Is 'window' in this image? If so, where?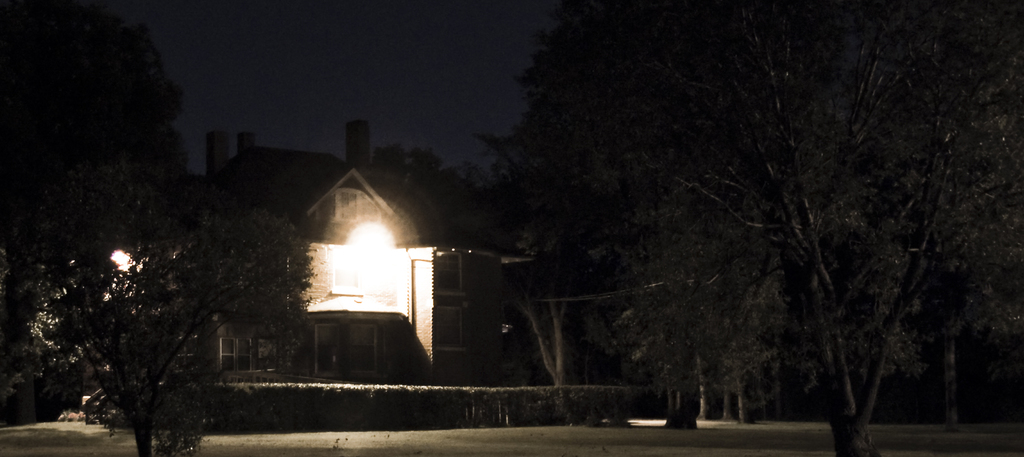
Yes, at <box>216,335,237,376</box>.
